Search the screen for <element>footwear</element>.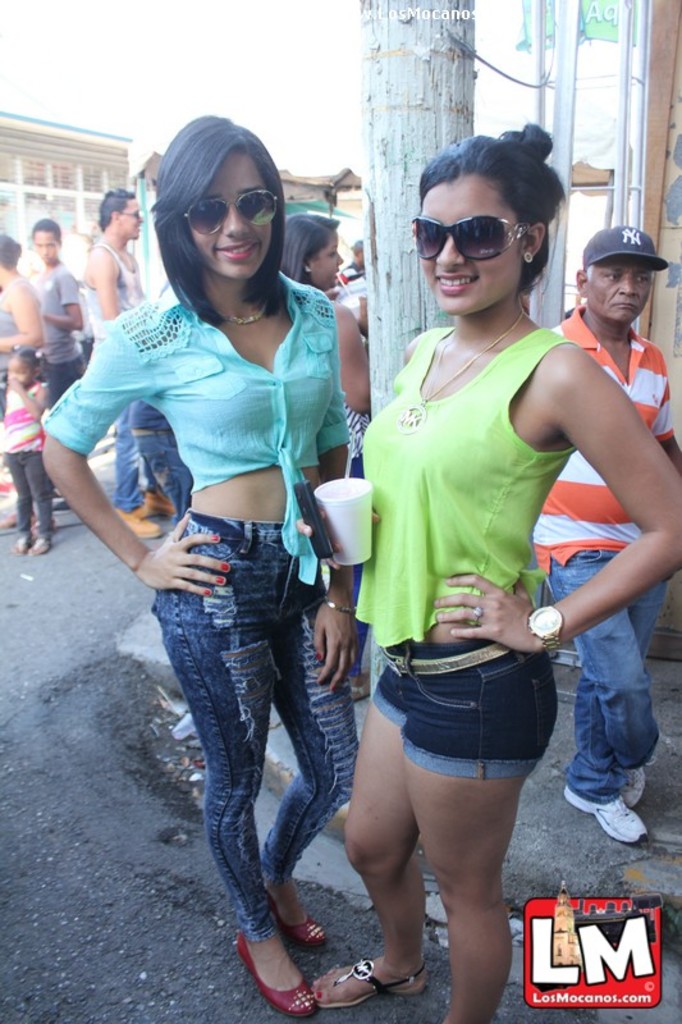
Found at 109 502 163 540.
